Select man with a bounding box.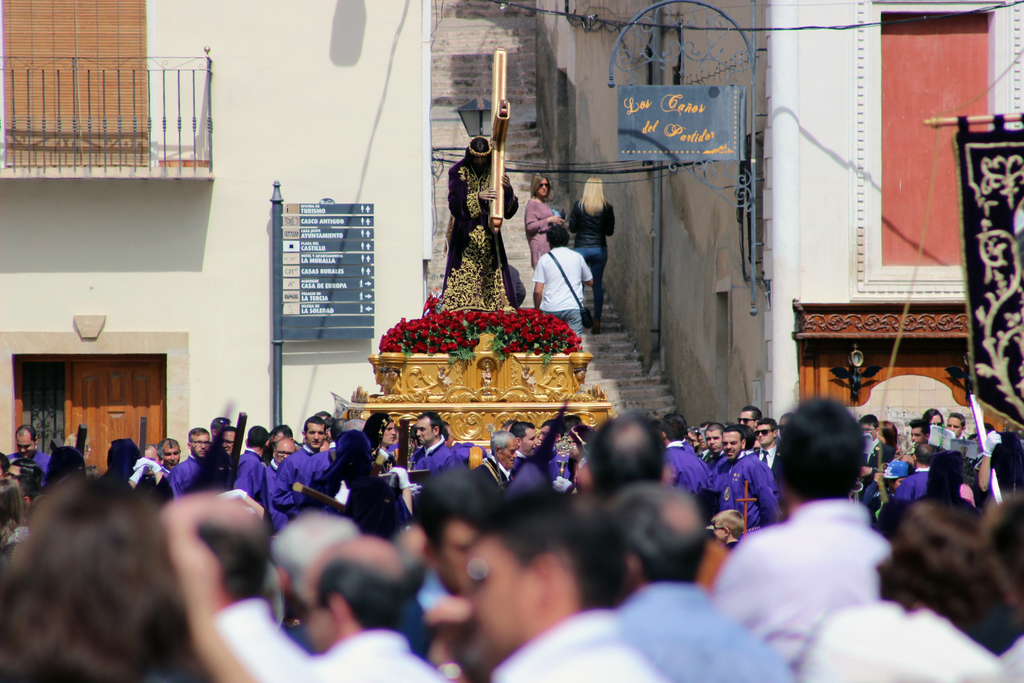
854:410:897:507.
